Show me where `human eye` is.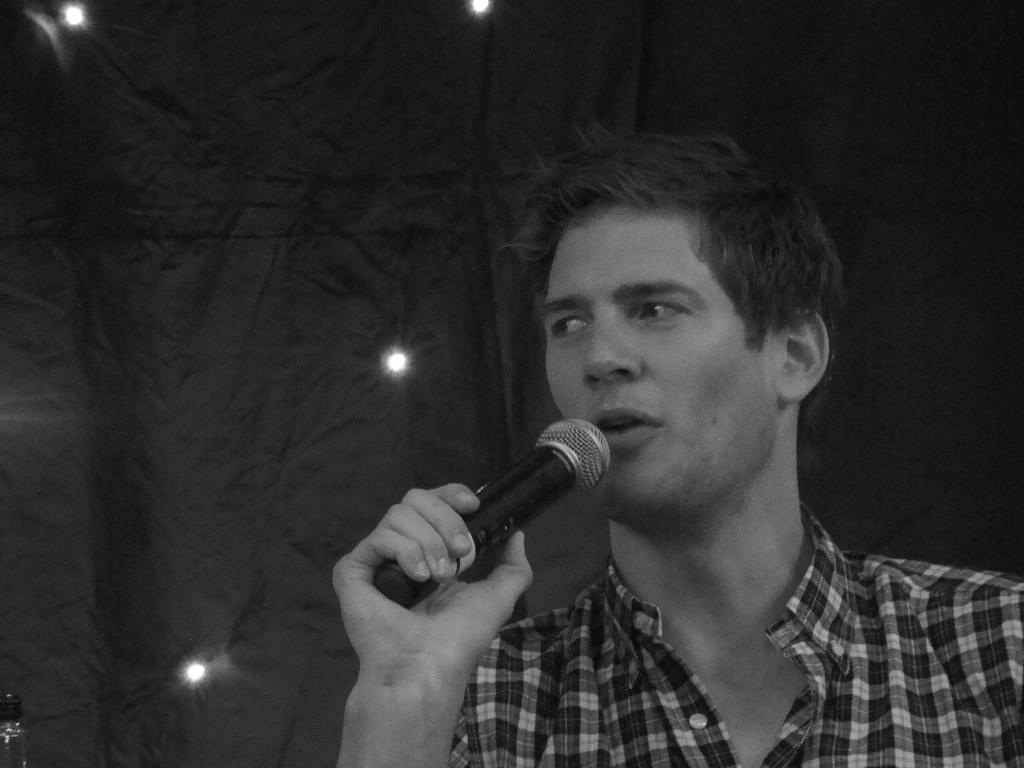
`human eye` is at locate(632, 303, 686, 319).
